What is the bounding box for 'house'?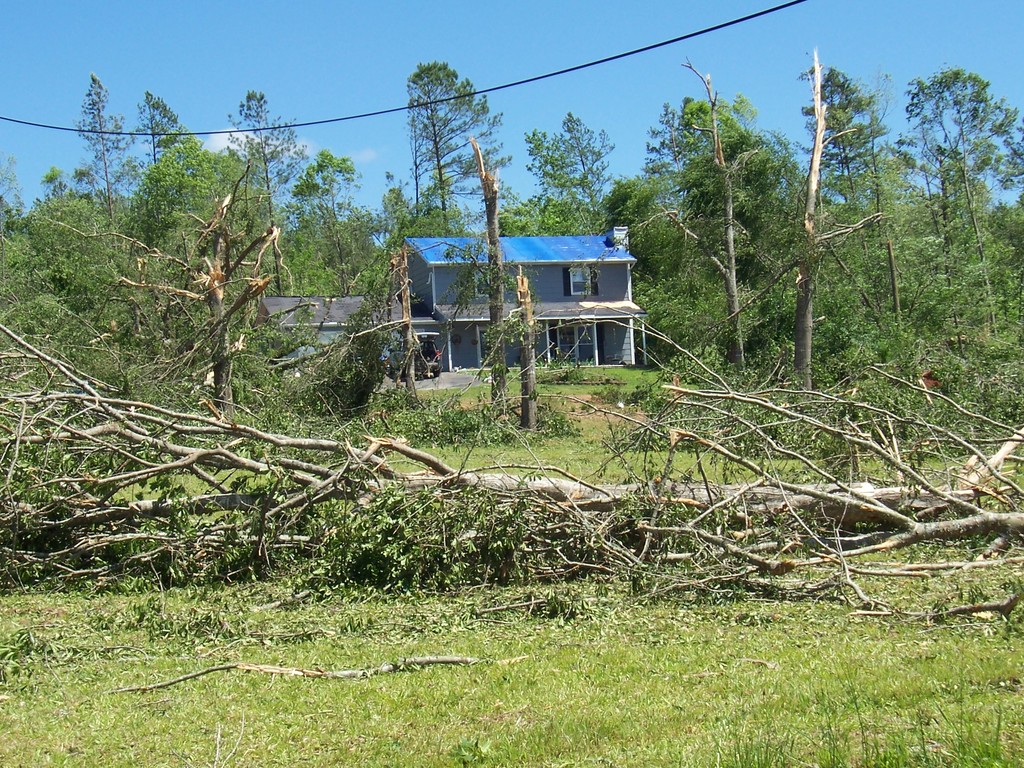
<bbox>257, 302, 378, 399</bbox>.
